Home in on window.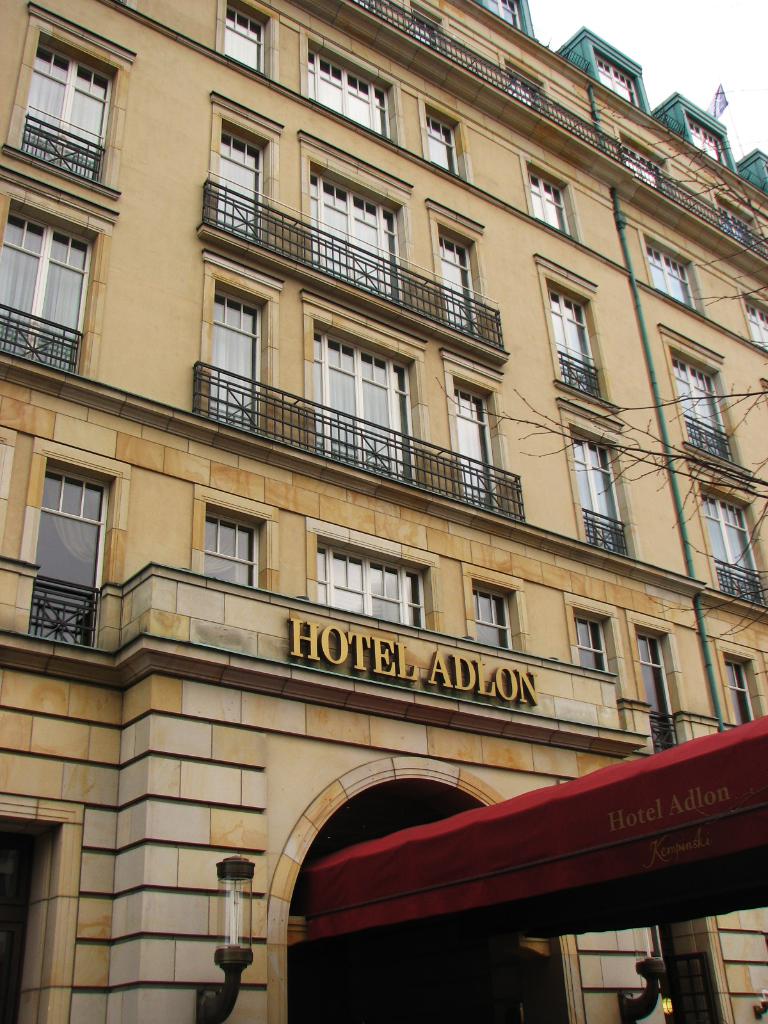
Homed in at box(574, 612, 618, 676).
